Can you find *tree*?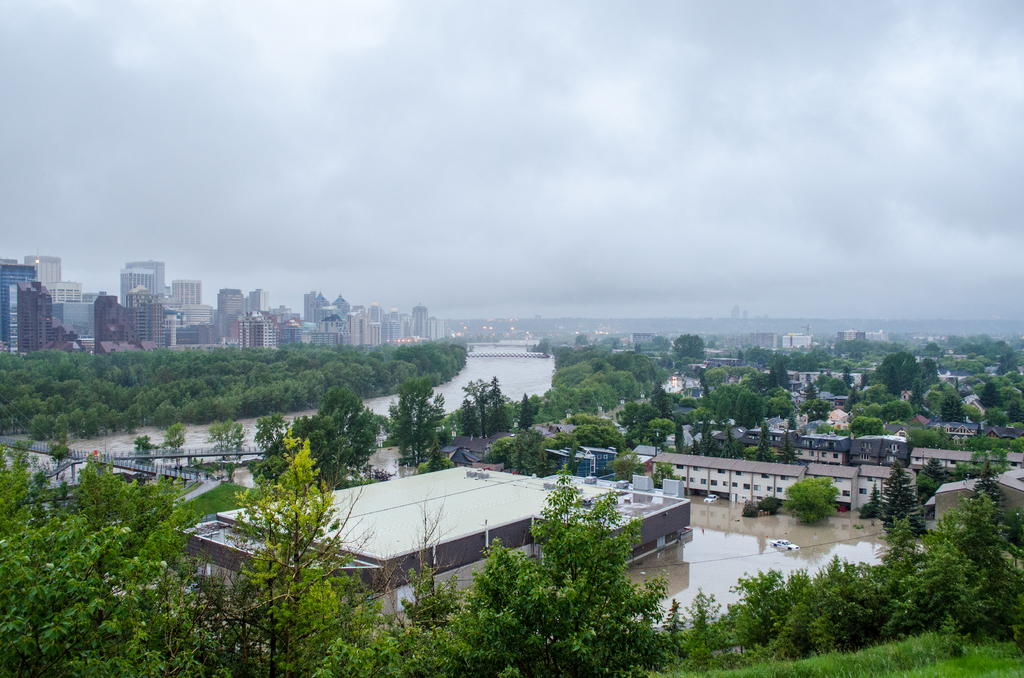
Yes, bounding box: Rect(385, 352, 435, 381).
